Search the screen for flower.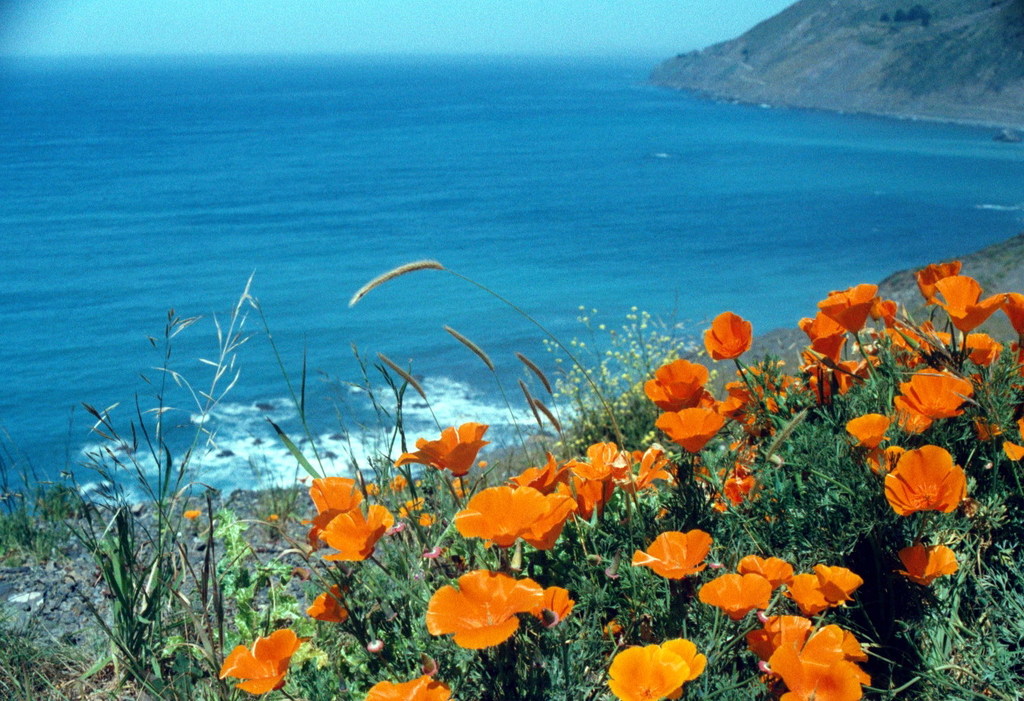
Found at x1=913 y1=260 x2=963 y2=304.
